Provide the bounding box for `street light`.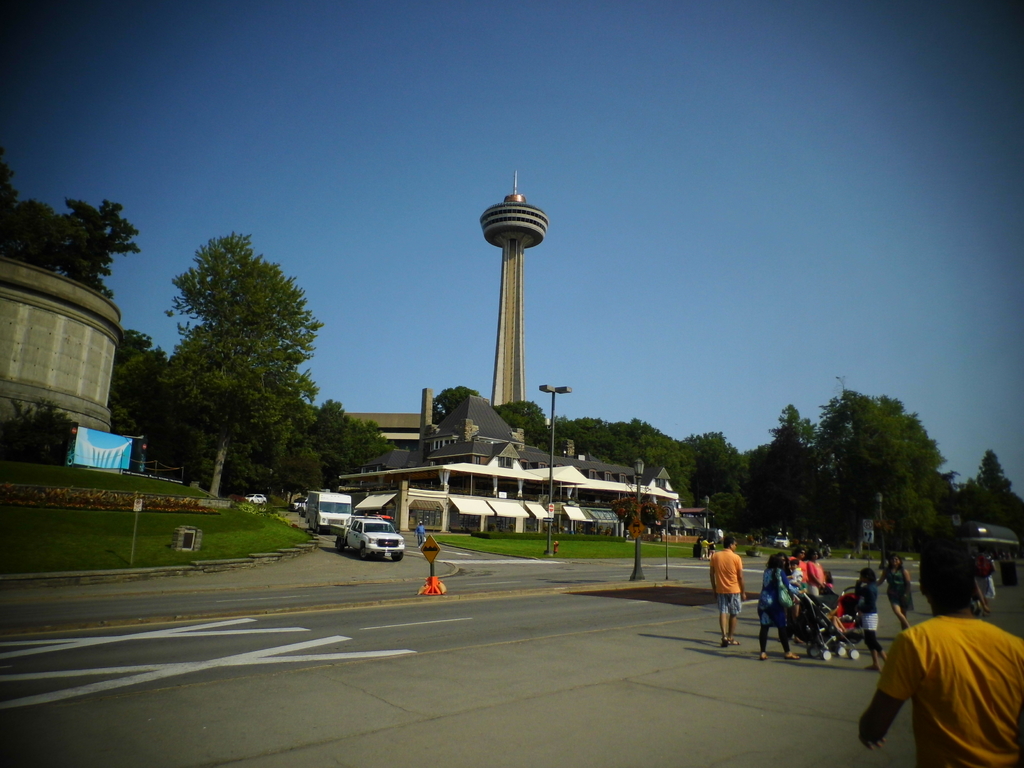
630 458 651 581.
